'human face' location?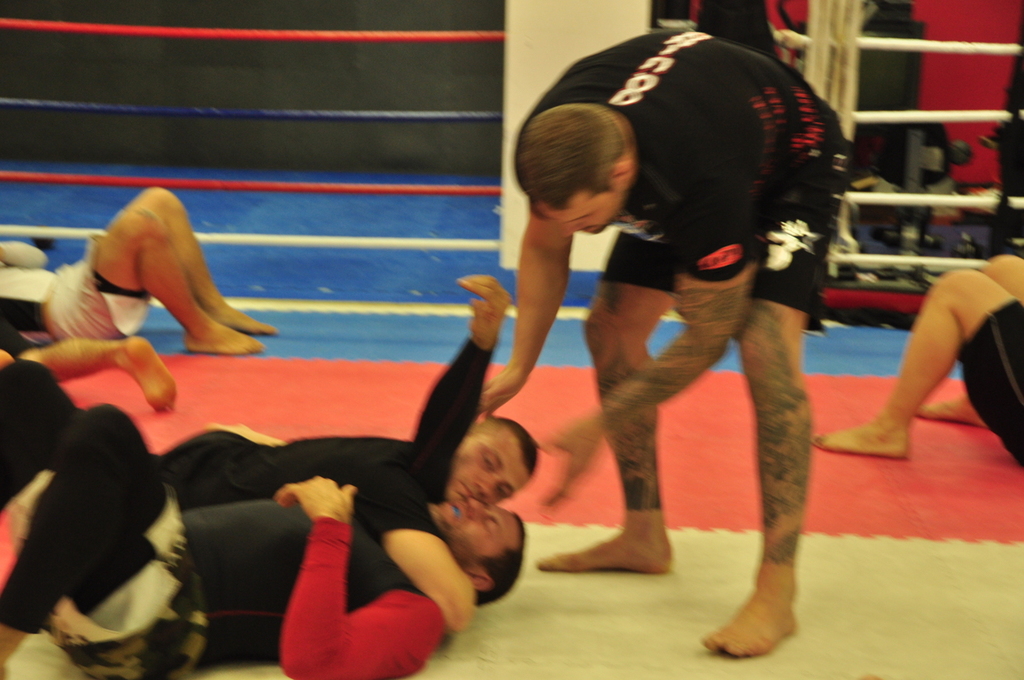
box=[539, 182, 622, 238]
